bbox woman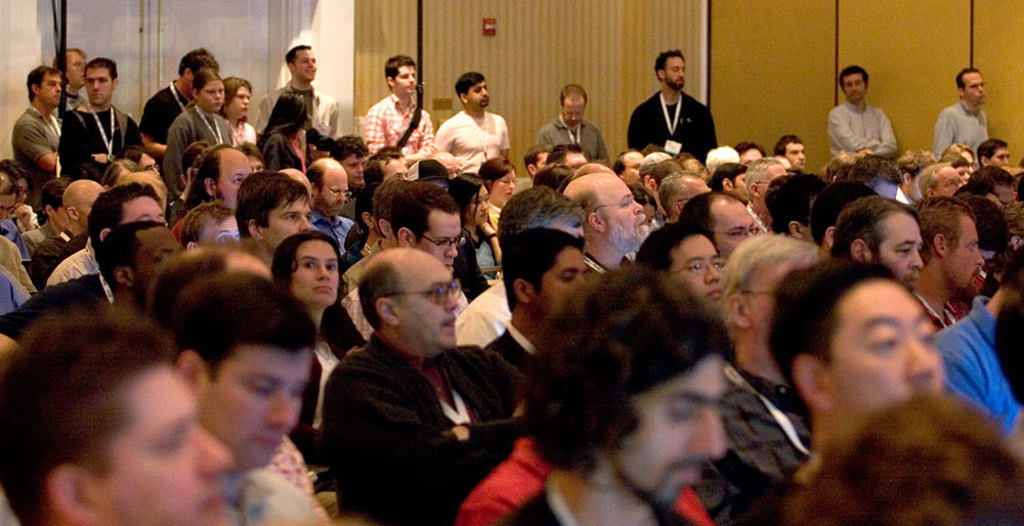
<bbox>161, 69, 232, 203</bbox>
